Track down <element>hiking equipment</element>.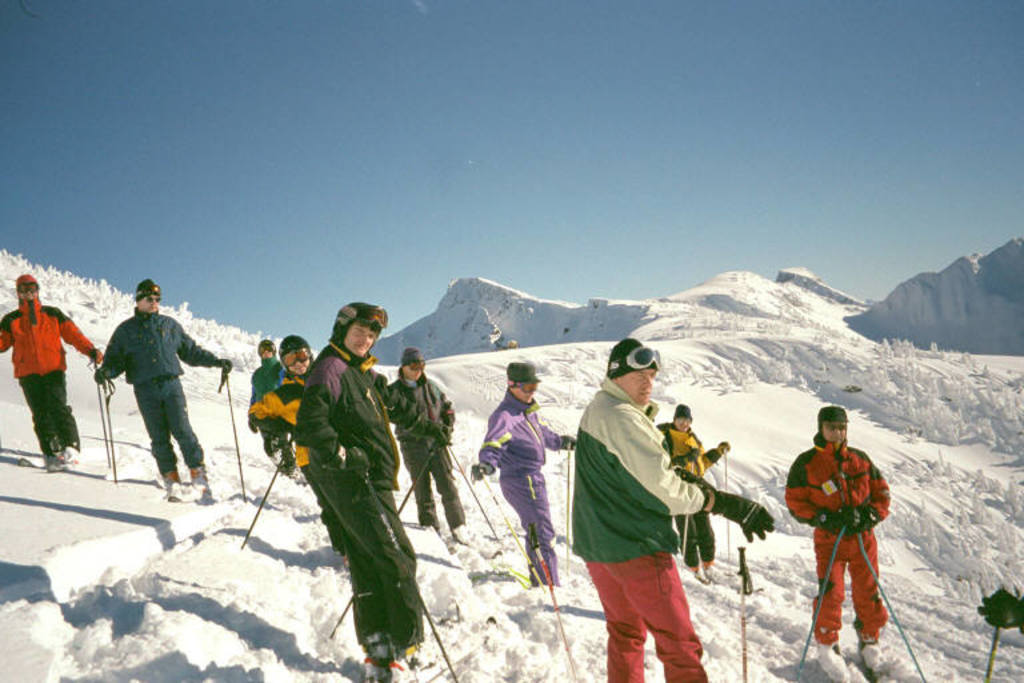
Tracked to select_region(321, 436, 448, 640).
